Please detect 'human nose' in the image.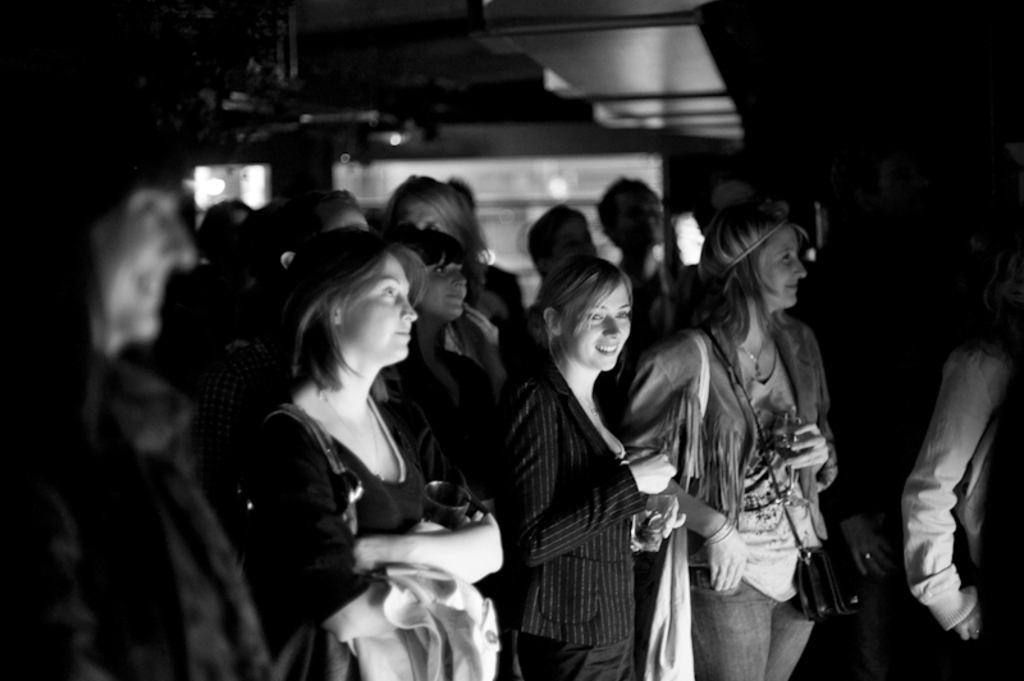
<region>164, 218, 202, 268</region>.
